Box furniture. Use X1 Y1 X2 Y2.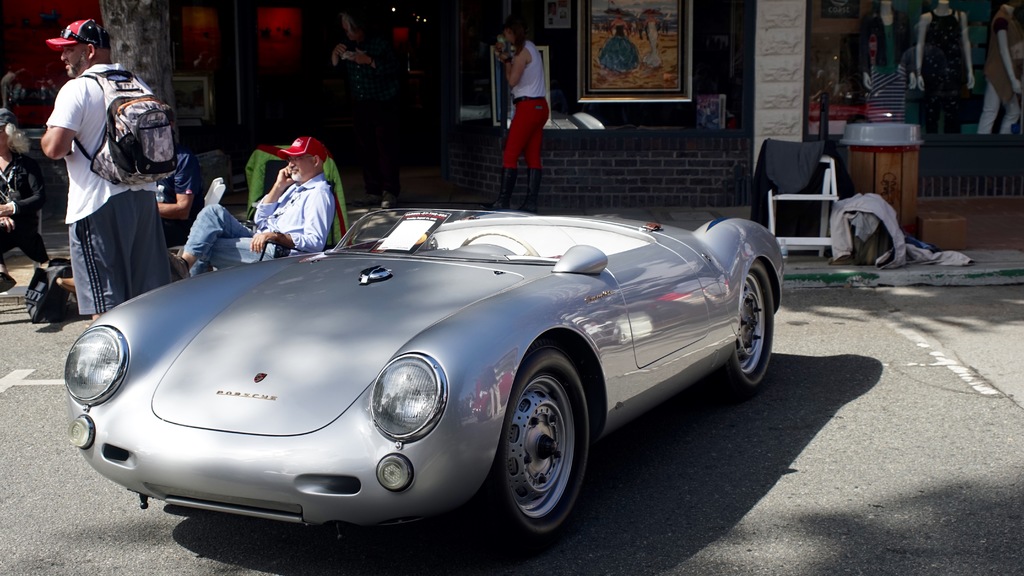
260 180 337 259.
